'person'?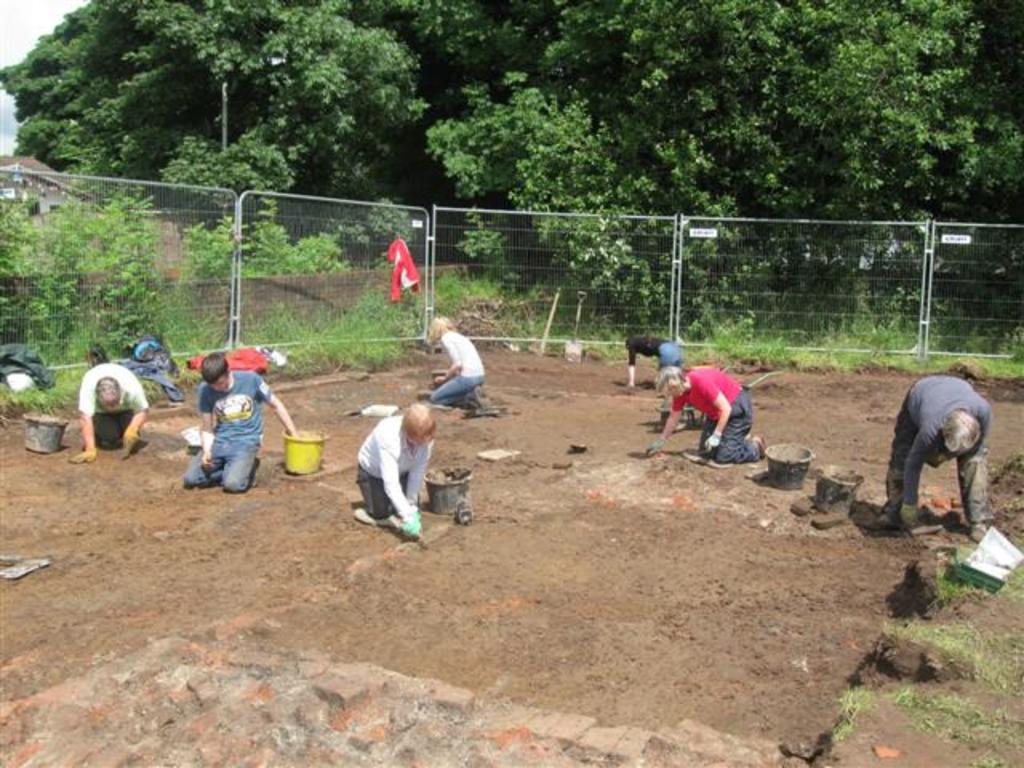
x1=648 y1=368 x2=771 y2=461
